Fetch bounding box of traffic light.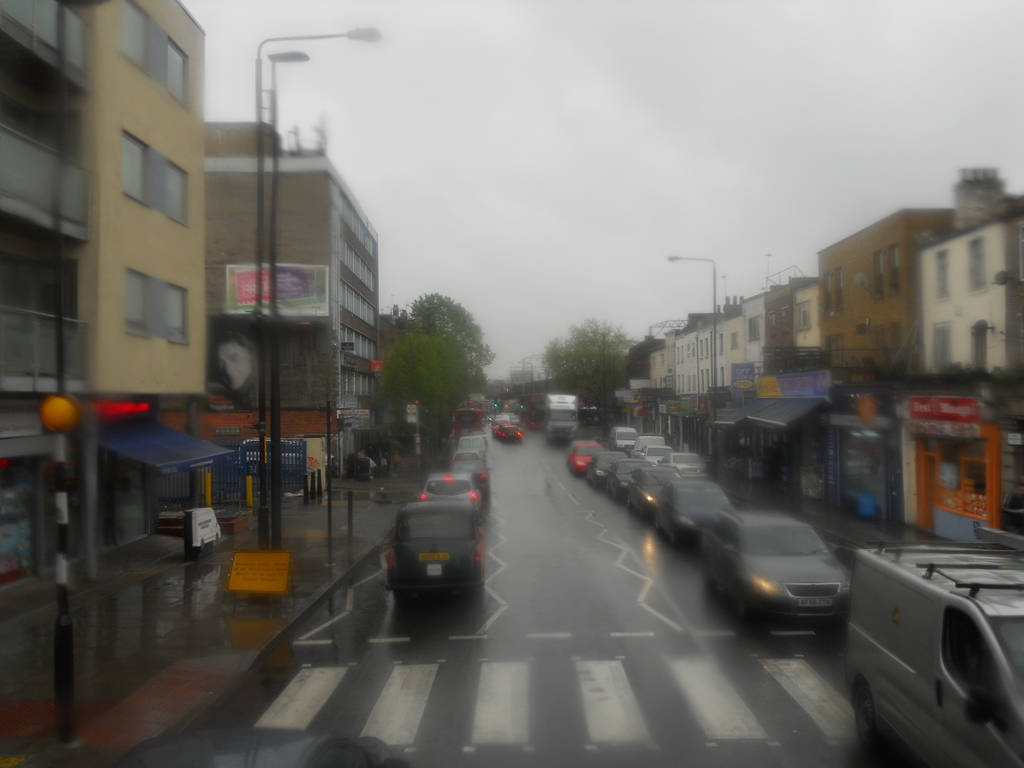
Bbox: l=520, t=404, r=524, b=410.
